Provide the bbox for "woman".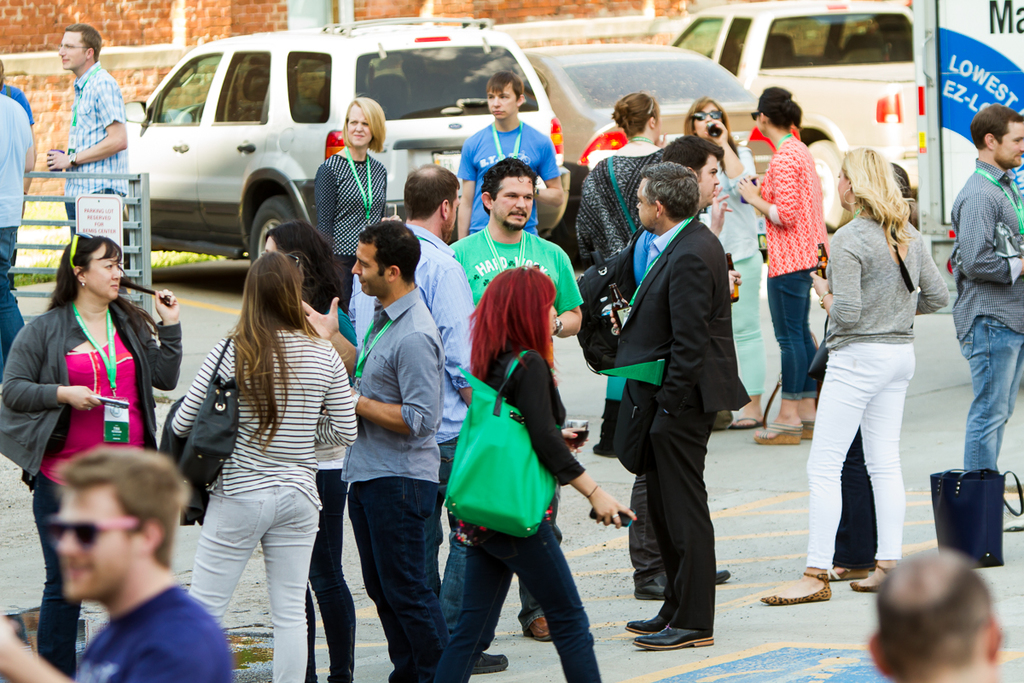
<box>169,249,358,682</box>.
